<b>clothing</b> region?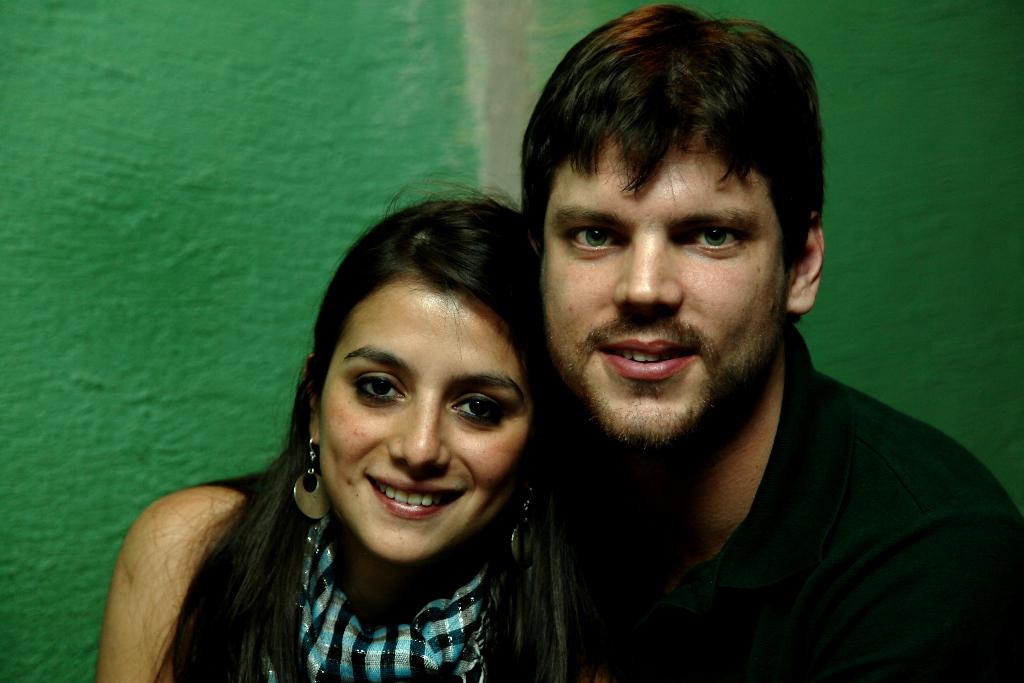
pyautogui.locateOnScreen(498, 302, 995, 675)
